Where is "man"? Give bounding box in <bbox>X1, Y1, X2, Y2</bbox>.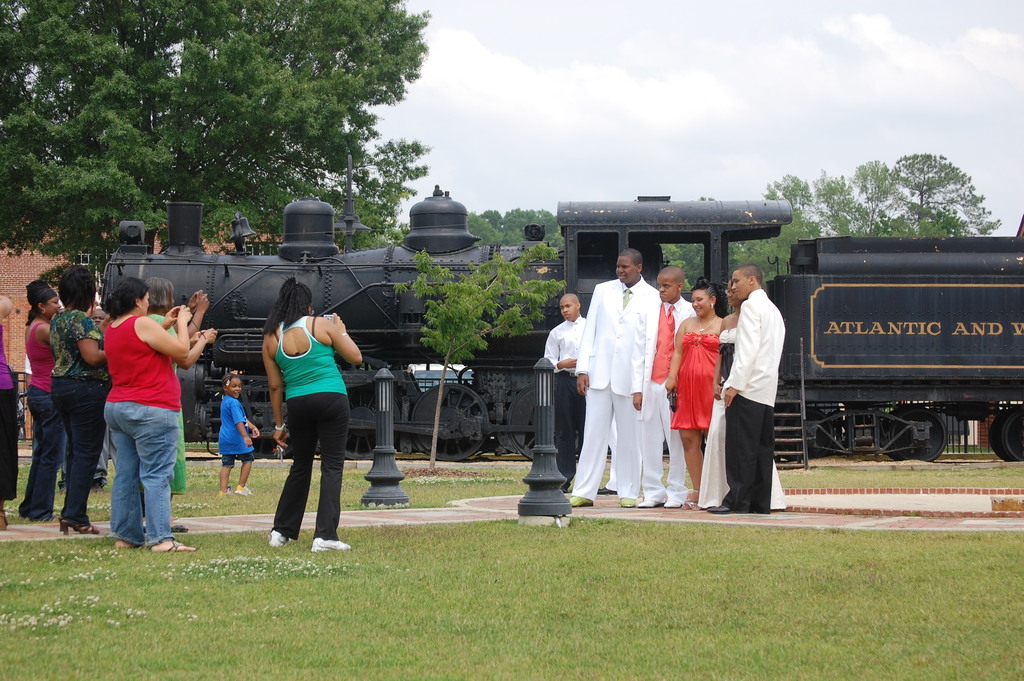
<bbox>630, 264, 687, 513</bbox>.
